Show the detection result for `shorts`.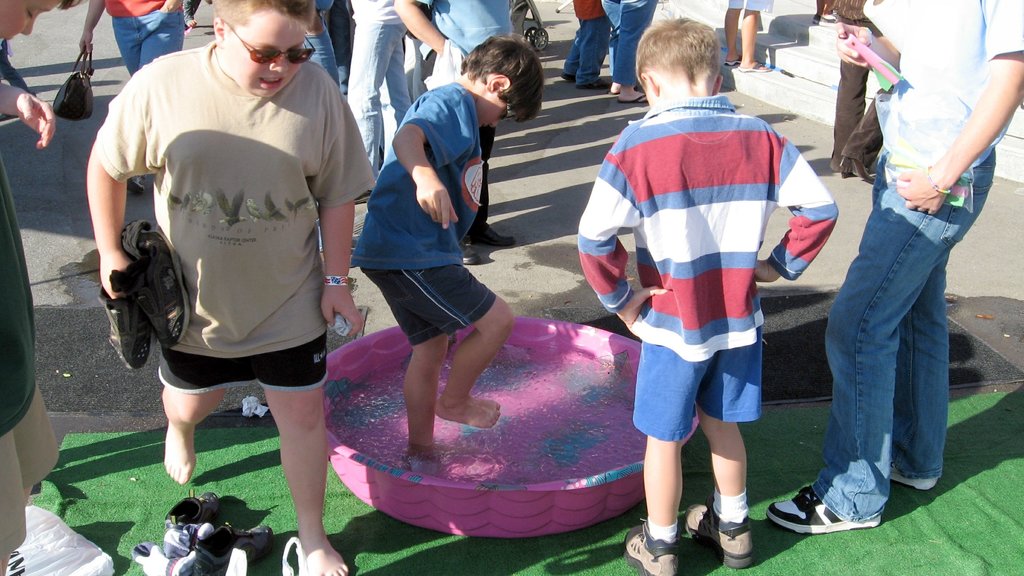
select_region(356, 264, 493, 346).
